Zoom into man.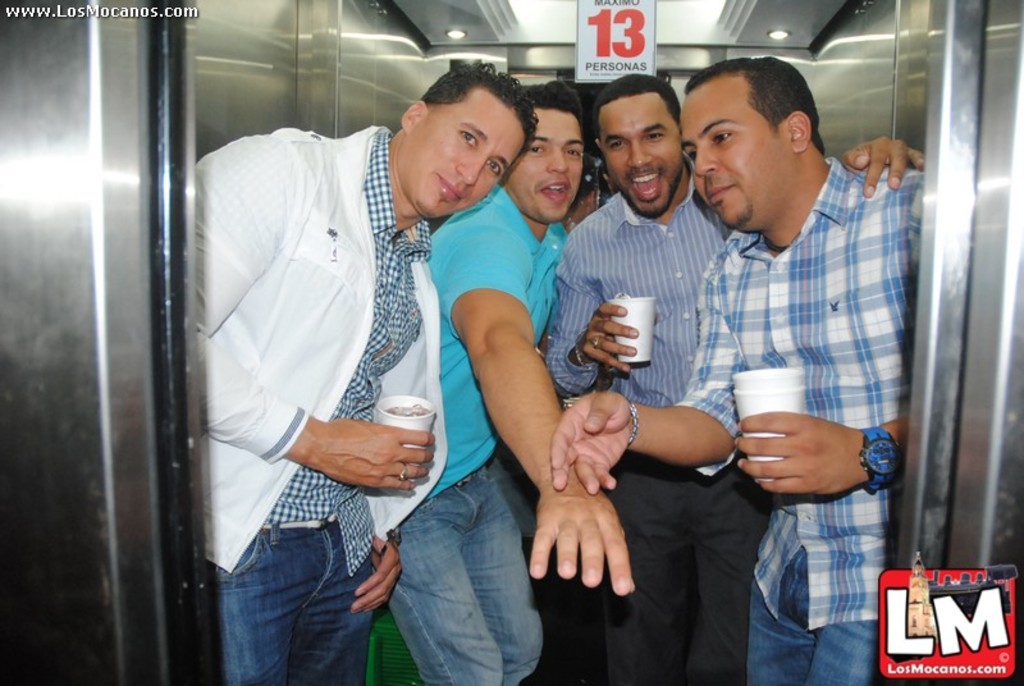
Zoom target: crop(545, 69, 932, 685).
